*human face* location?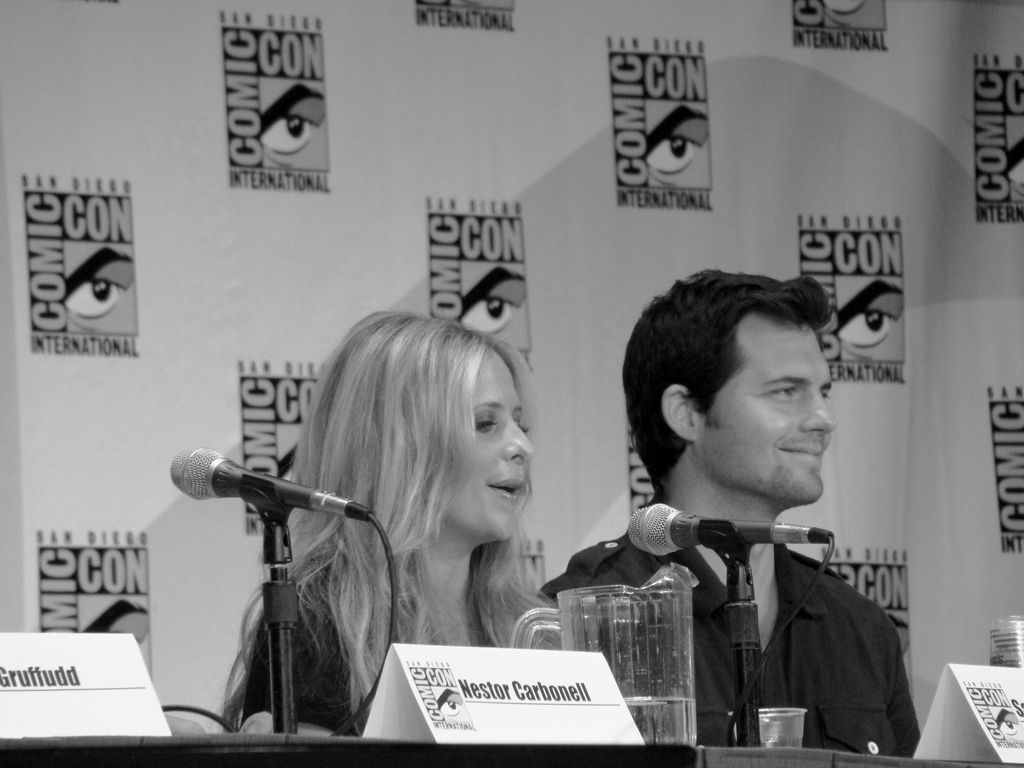
x1=1009 y1=117 x2=1023 y2=196
